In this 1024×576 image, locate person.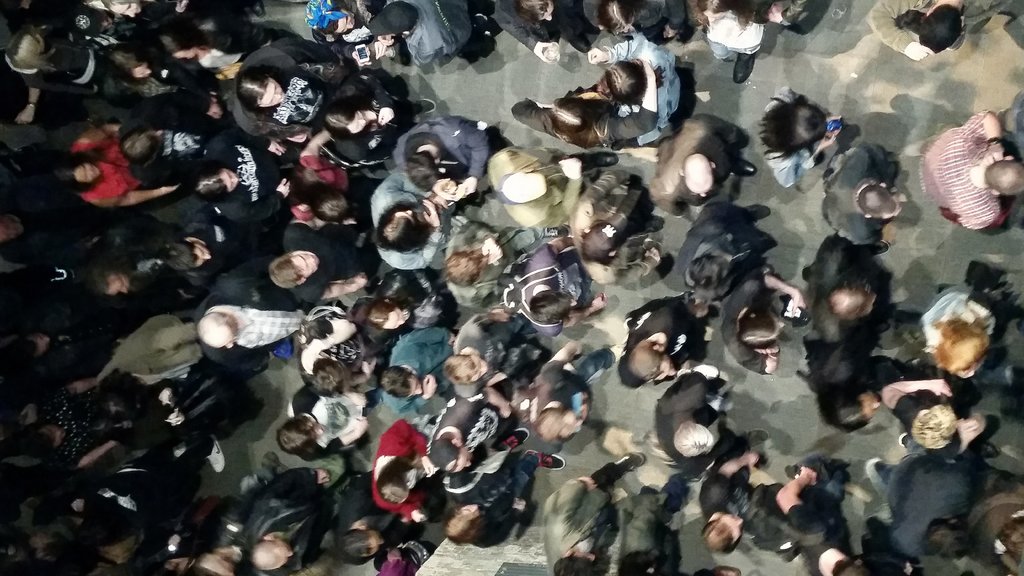
Bounding box: 871/0/959/54.
